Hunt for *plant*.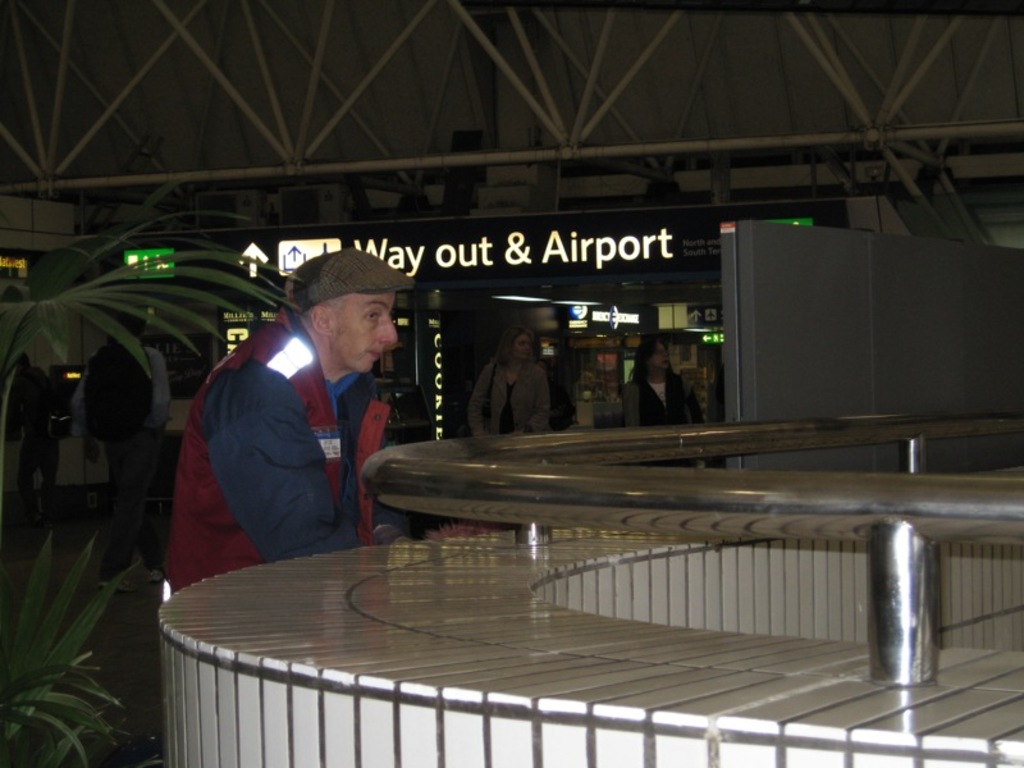
Hunted down at 0:506:143:762.
